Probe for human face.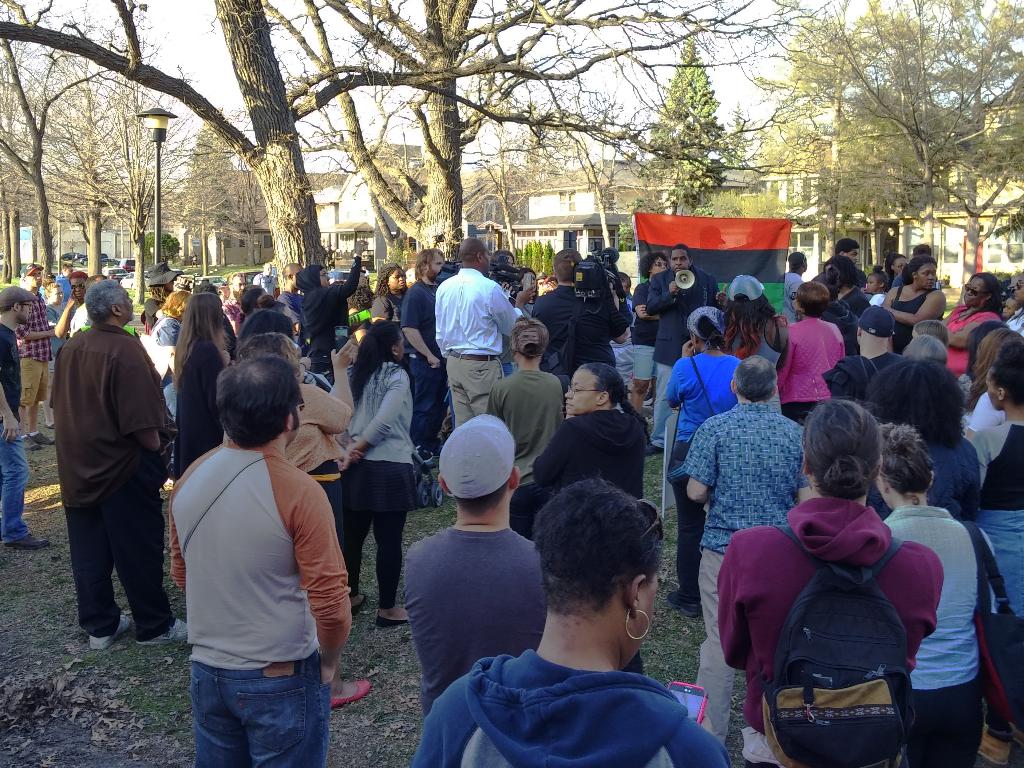
Probe result: {"x1": 390, "y1": 268, "x2": 405, "y2": 289}.
